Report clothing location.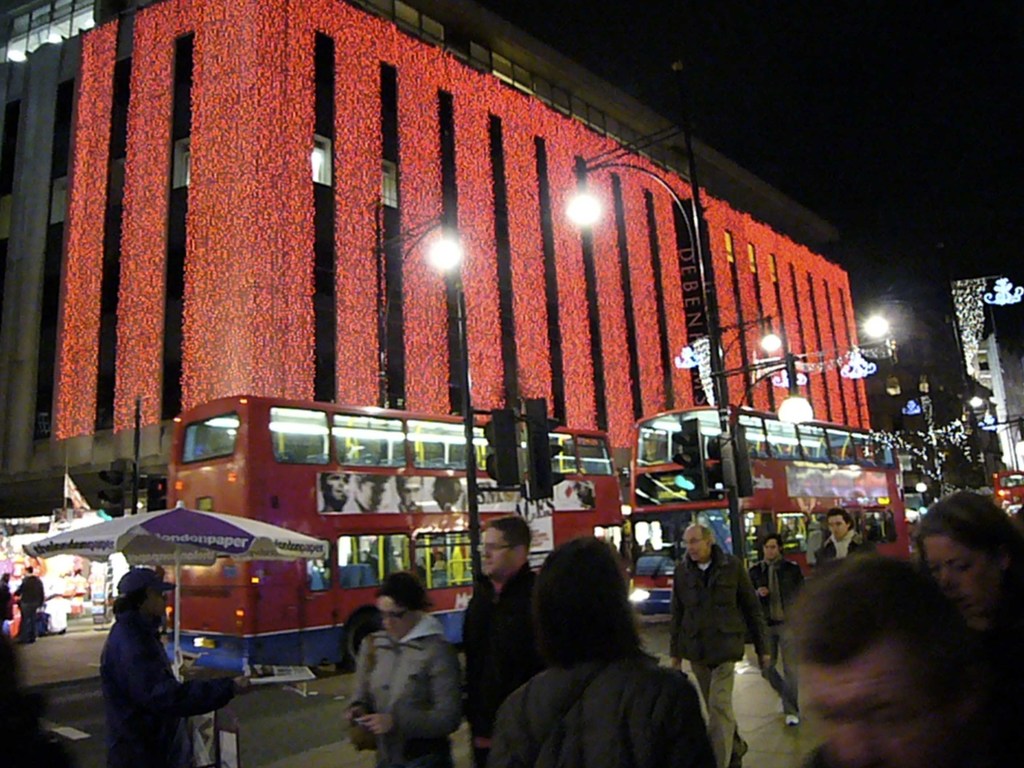
Report: 78,583,210,754.
